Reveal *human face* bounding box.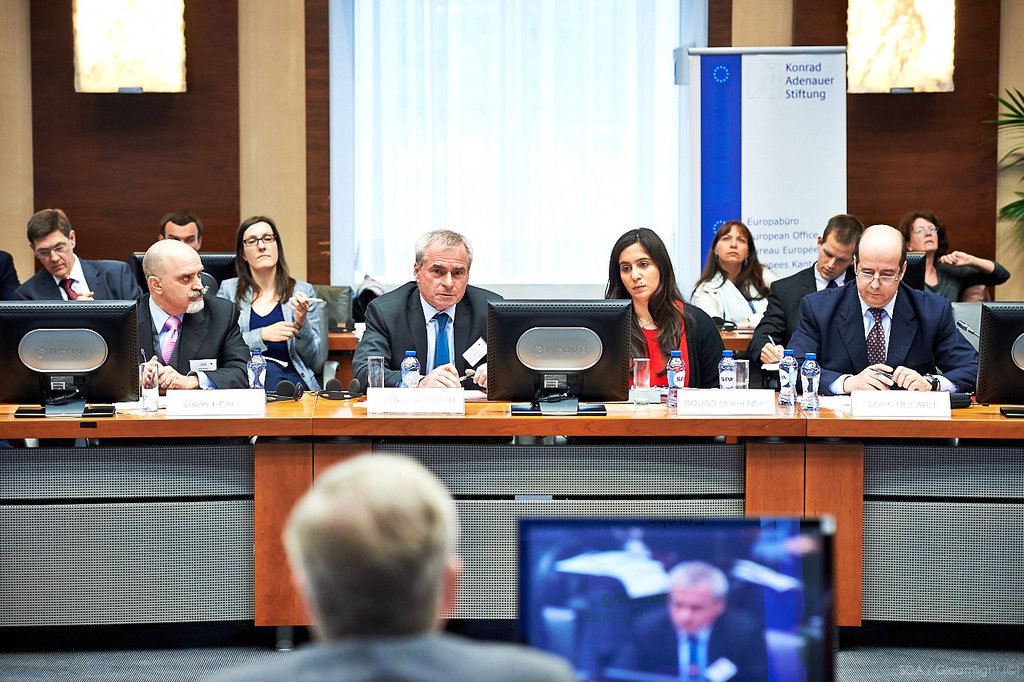
Revealed: locate(33, 227, 70, 274).
